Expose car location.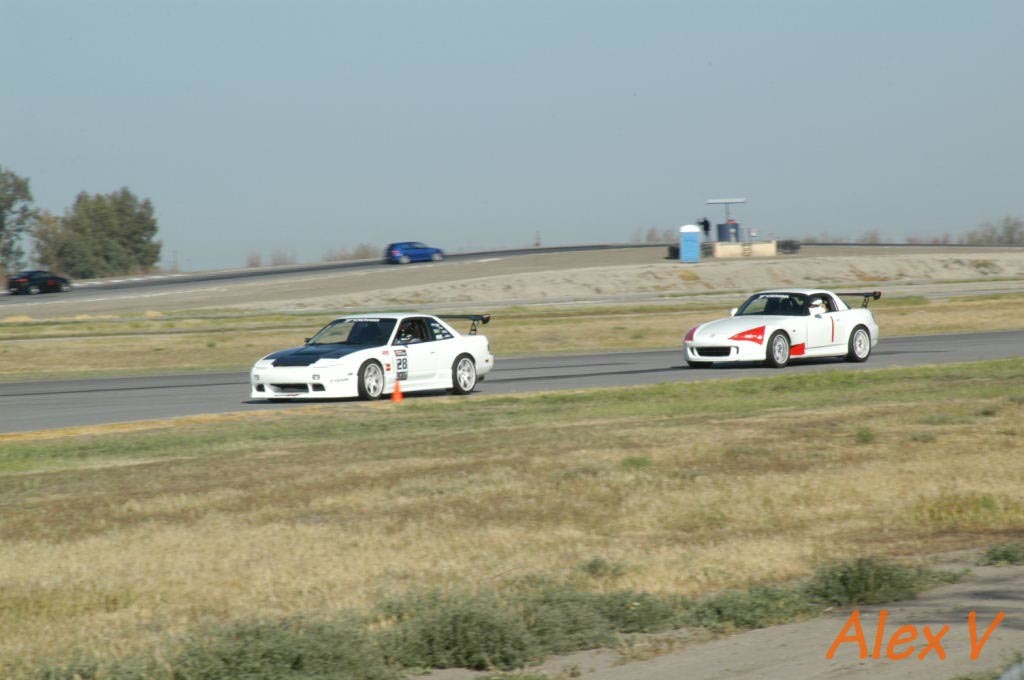
Exposed at region(386, 240, 447, 263).
